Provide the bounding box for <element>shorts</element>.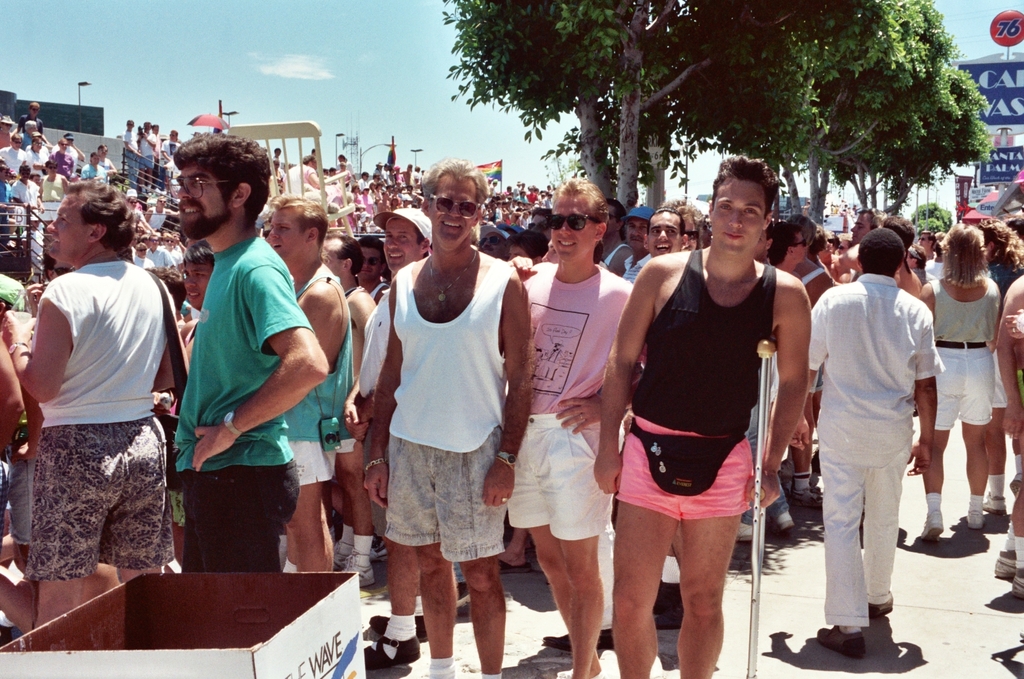
989 364 1008 407.
